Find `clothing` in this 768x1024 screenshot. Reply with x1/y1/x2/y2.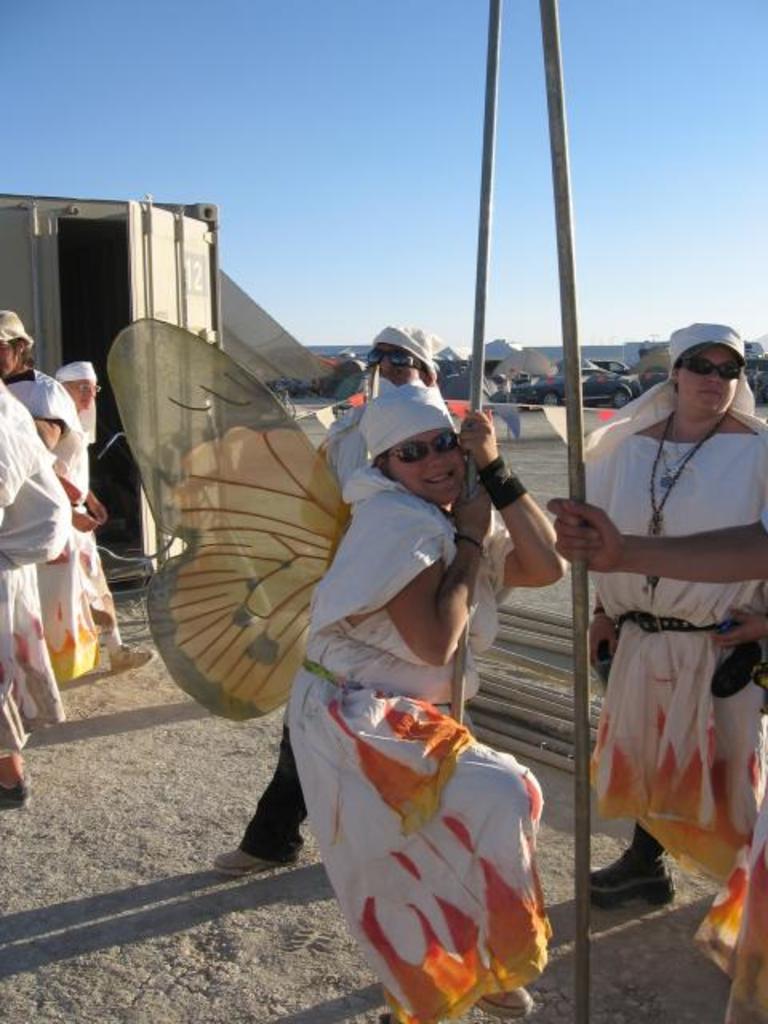
227/386/379/880.
